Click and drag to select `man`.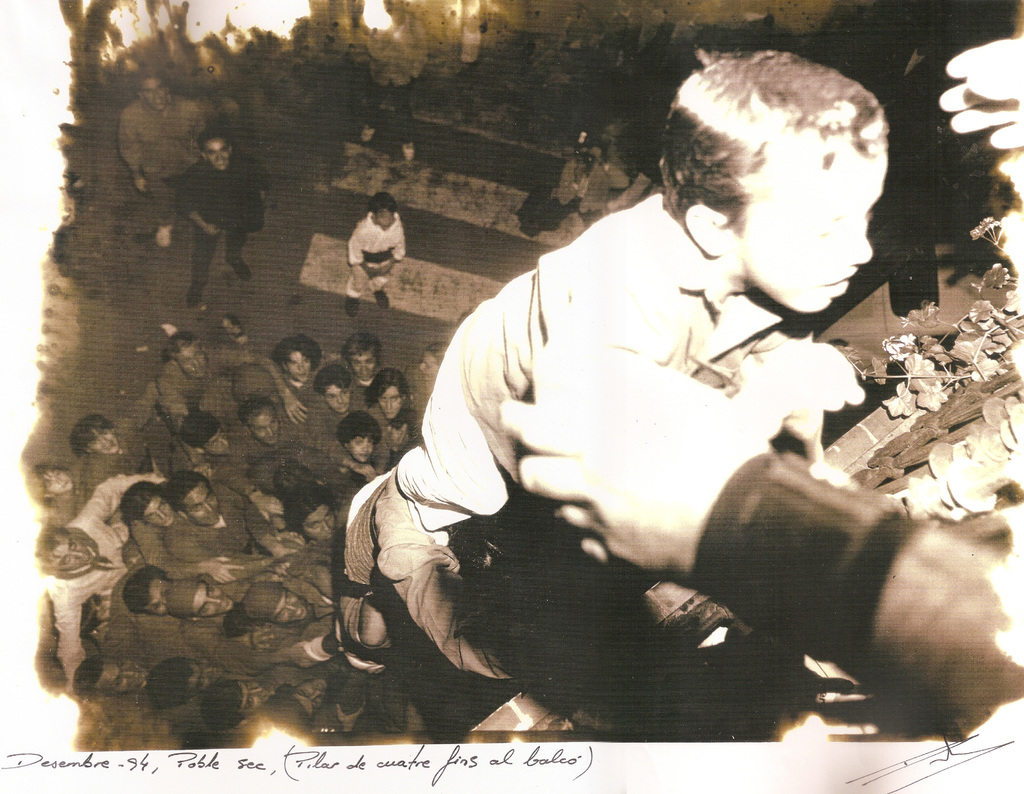
Selection: 269/560/330/663.
